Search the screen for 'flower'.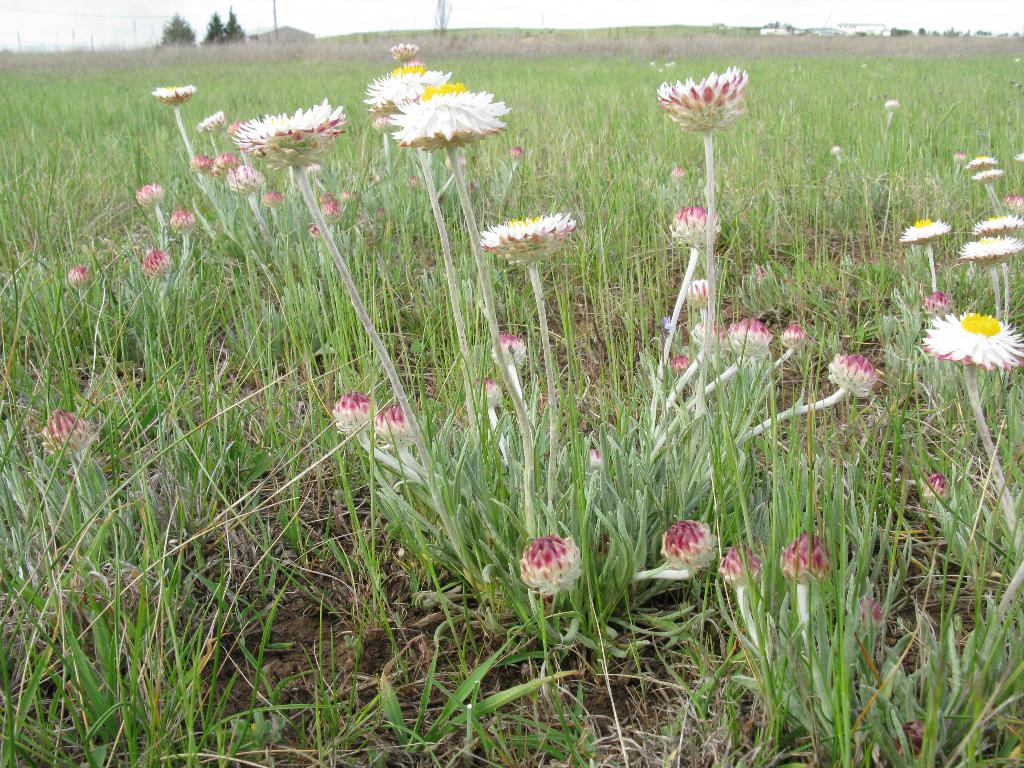
Found at crop(975, 218, 1023, 236).
